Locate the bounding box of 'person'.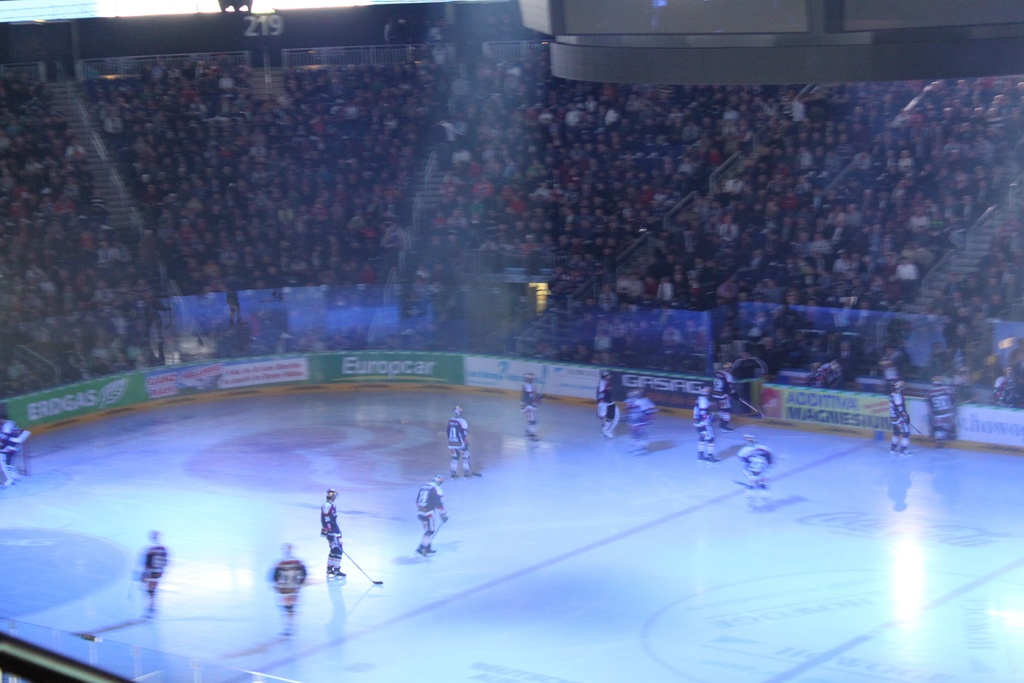
Bounding box: (890, 380, 912, 459).
